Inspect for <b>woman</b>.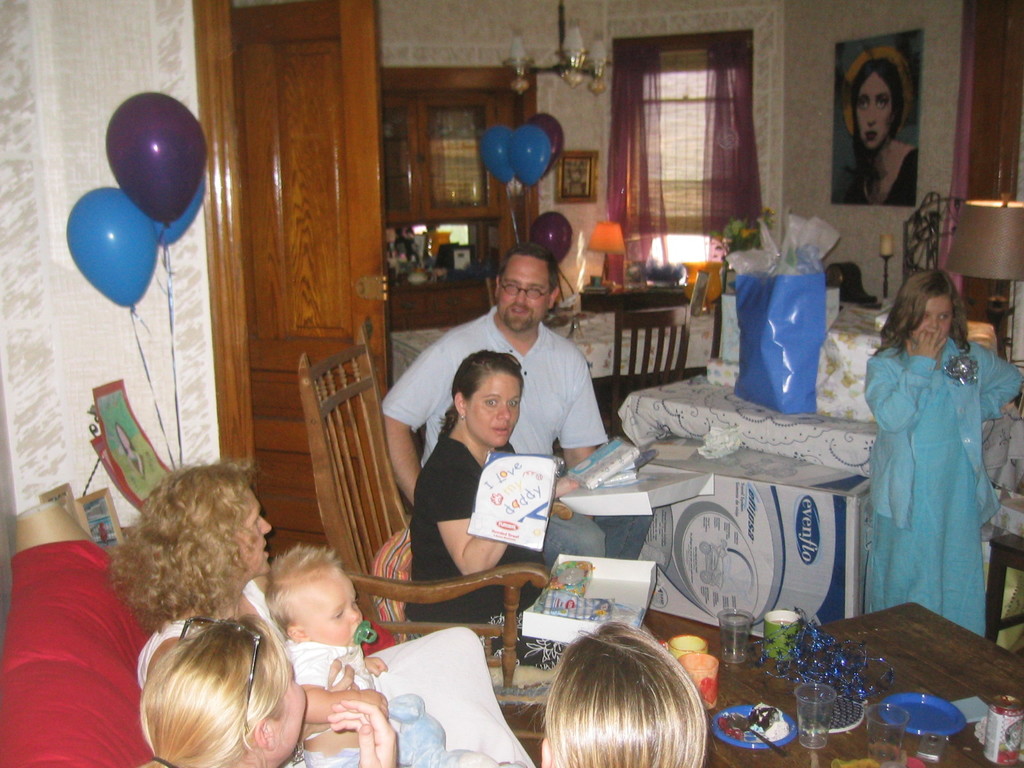
Inspection: (left=406, top=340, right=580, bottom=664).
